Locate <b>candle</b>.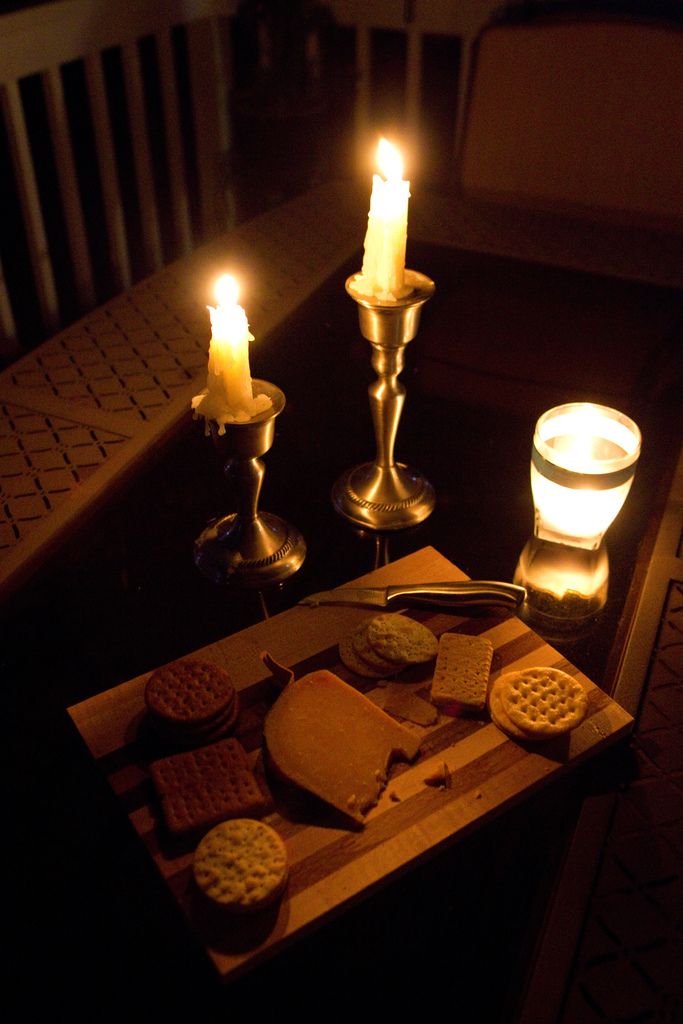
Bounding box: BBox(353, 132, 416, 297).
